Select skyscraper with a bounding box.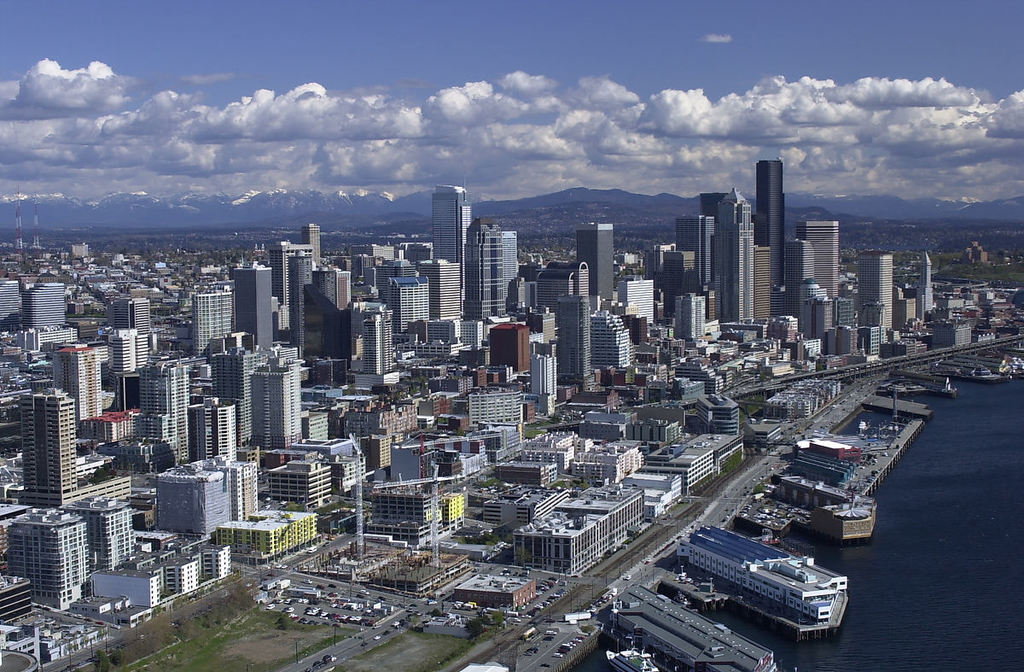
(297,220,323,268).
